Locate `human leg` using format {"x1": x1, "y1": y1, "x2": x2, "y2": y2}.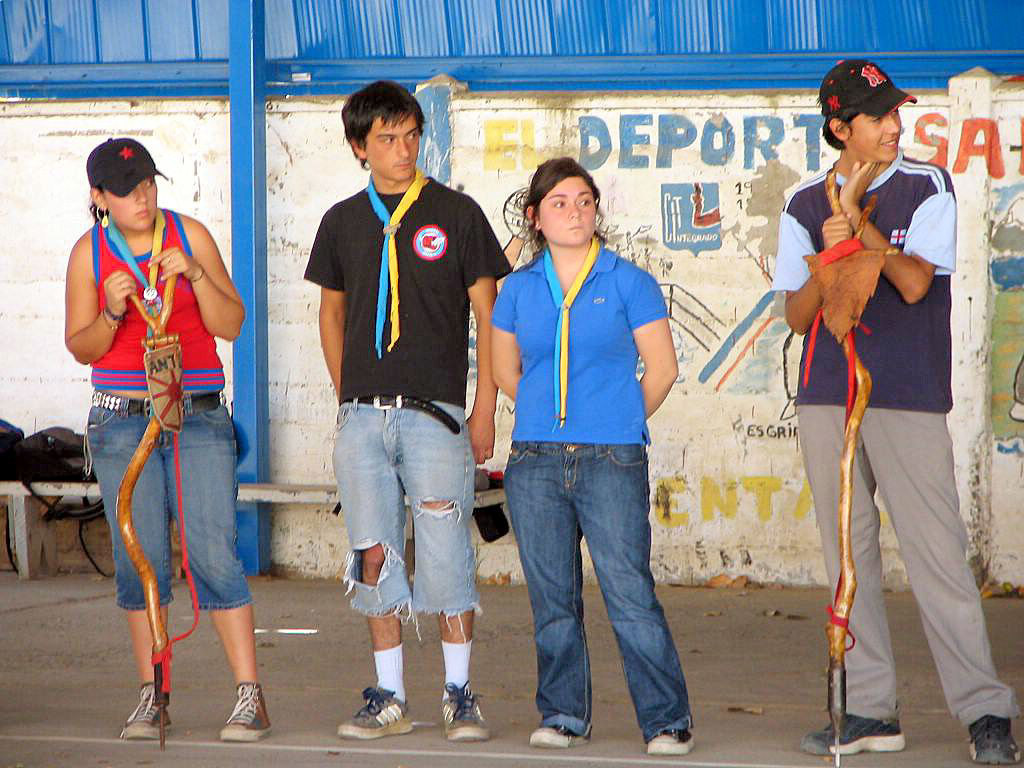
{"x1": 165, "y1": 389, "x2": 248, "y2": 738}.
